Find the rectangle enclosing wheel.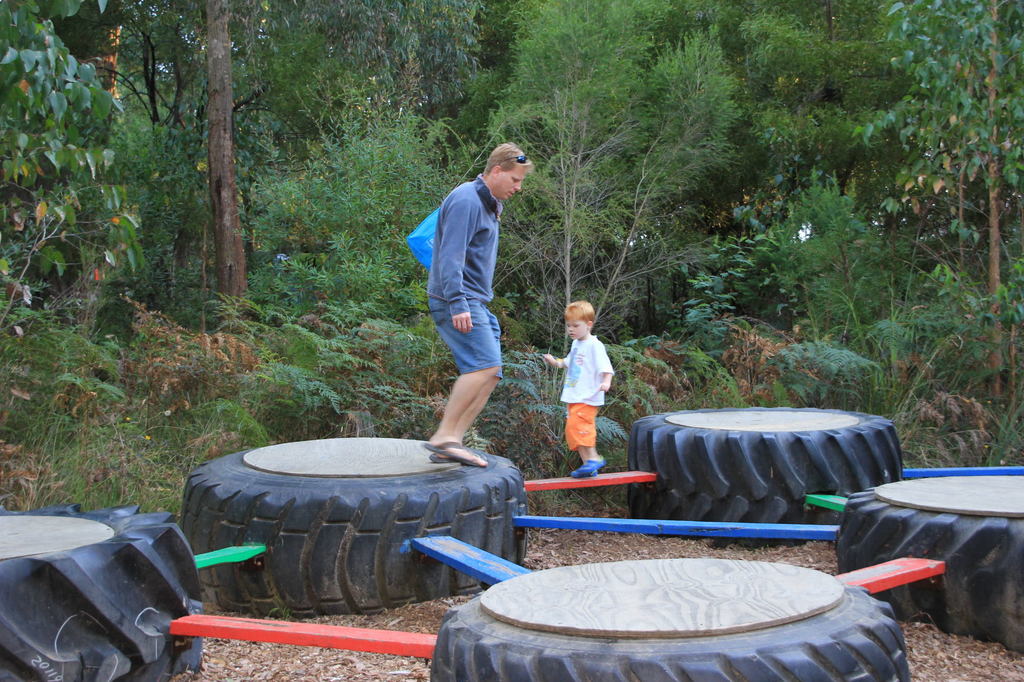
x1=833, y1=472, x2=1023, y2=658.
